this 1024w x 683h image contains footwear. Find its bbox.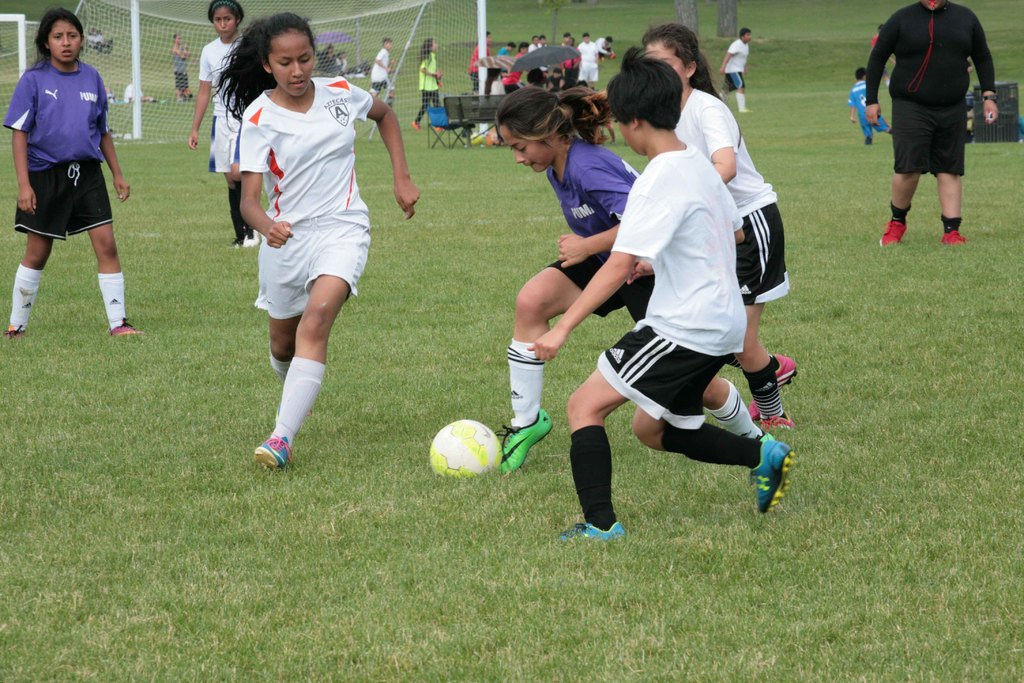
[2,323,28,344].
